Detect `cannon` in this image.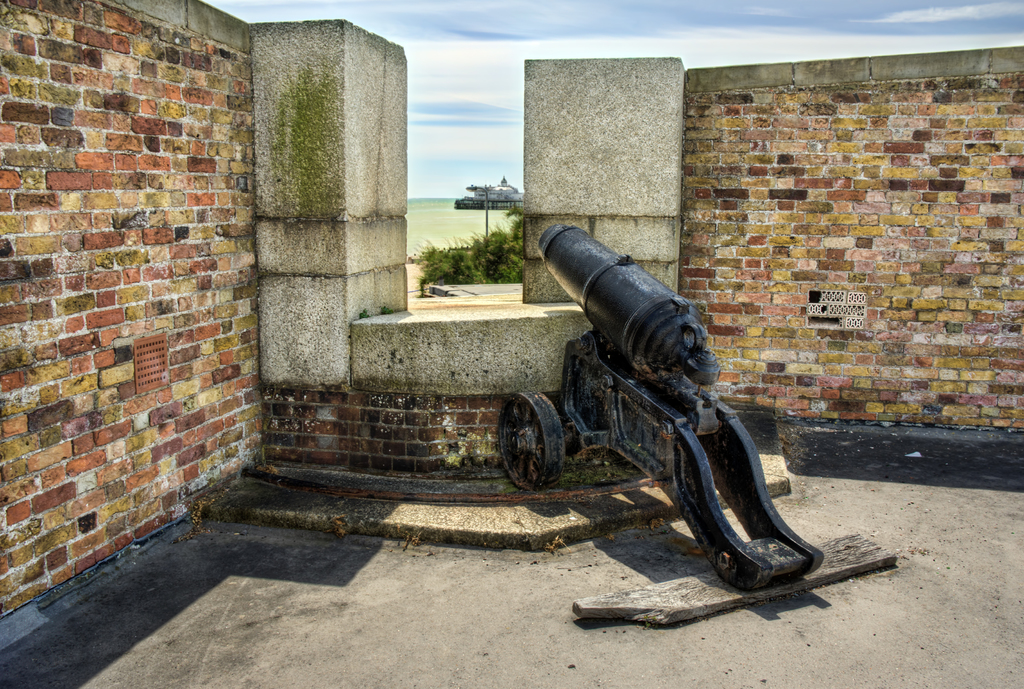
Detection: [499,223,826,591].
